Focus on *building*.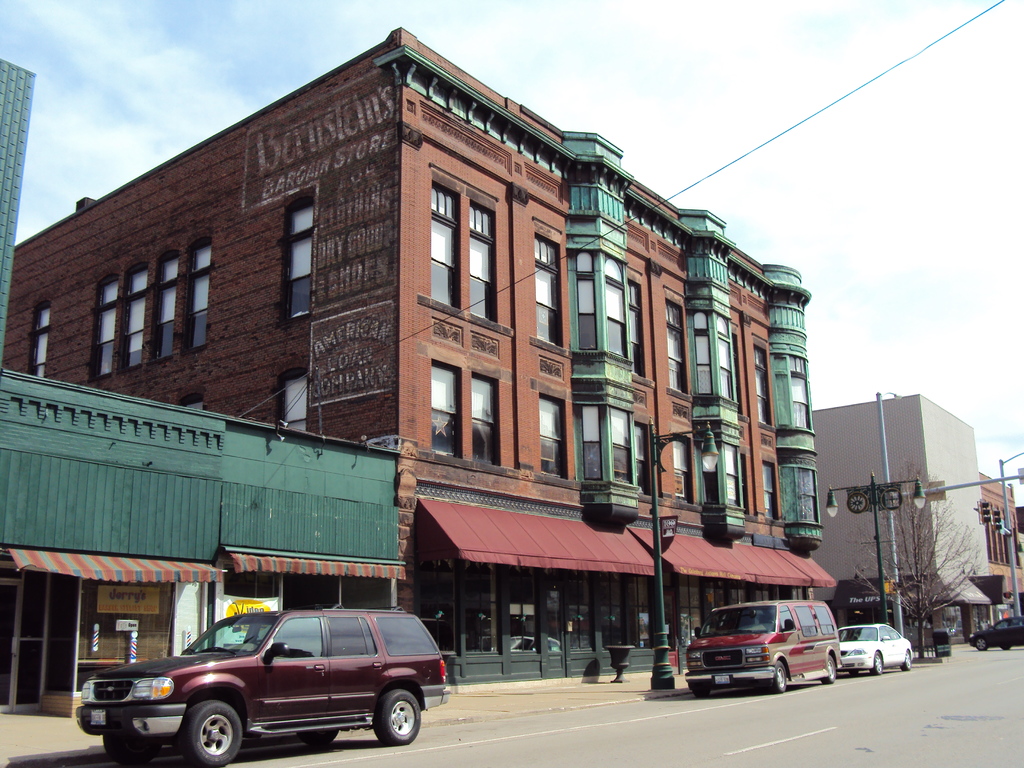
Focused at pyautogui.locateOnScreen(4, 26, 834, 685).
